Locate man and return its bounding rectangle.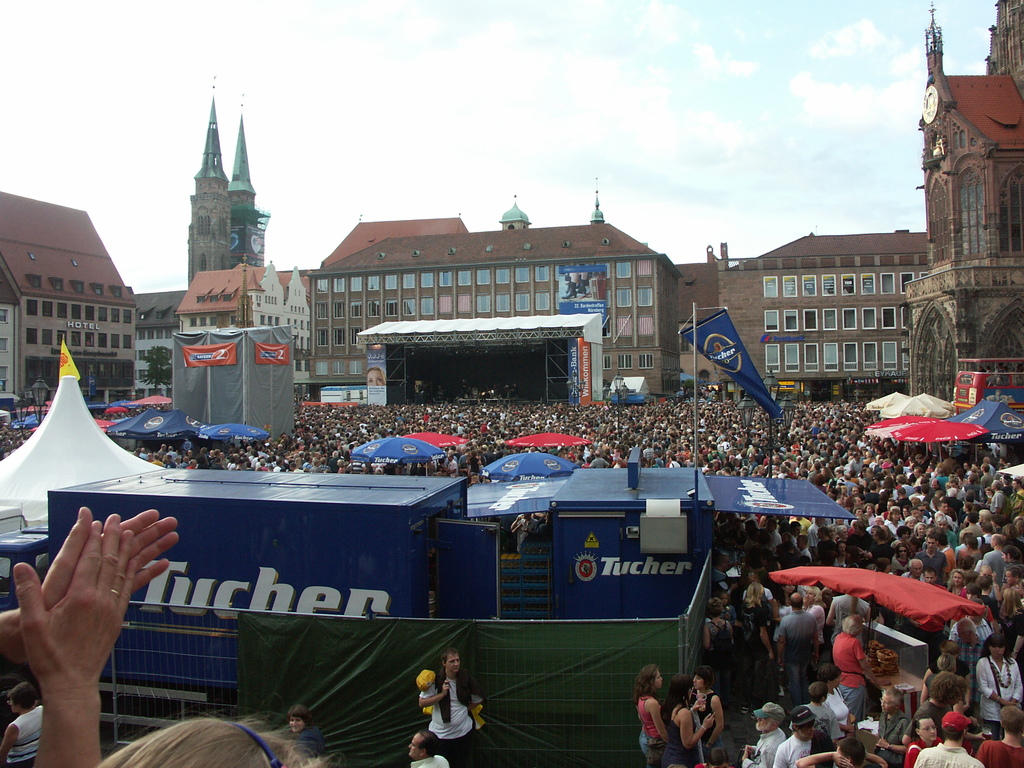
655 454 663 467.
